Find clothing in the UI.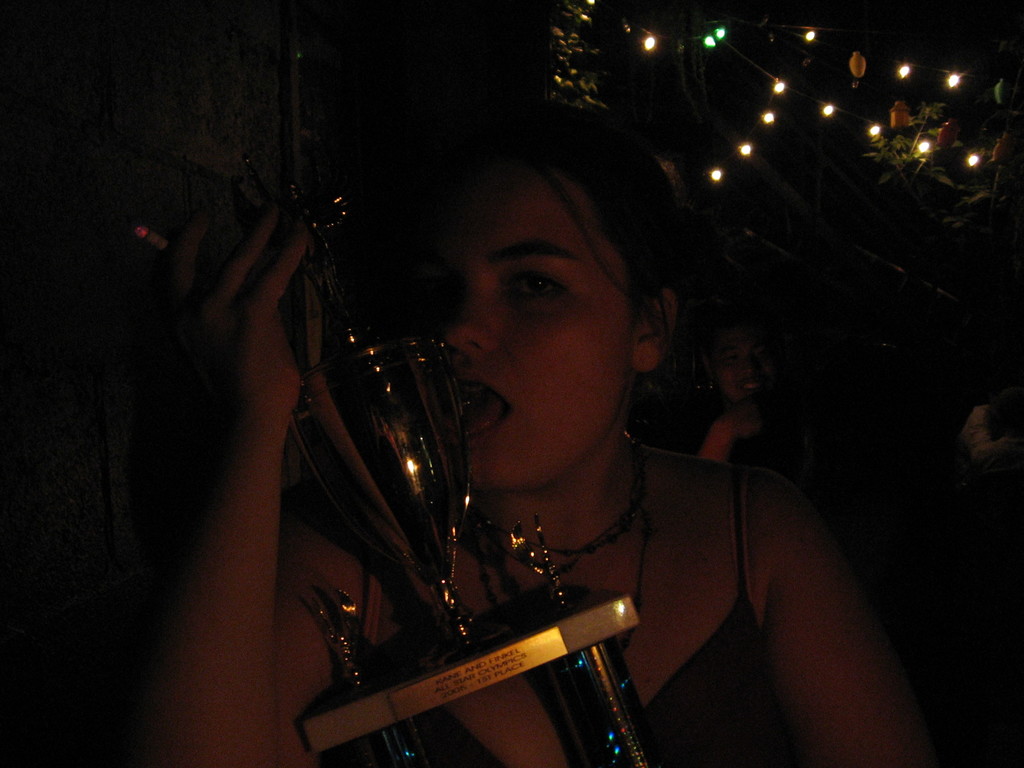
UI element at l=324, t=552, r=775, b=765.
